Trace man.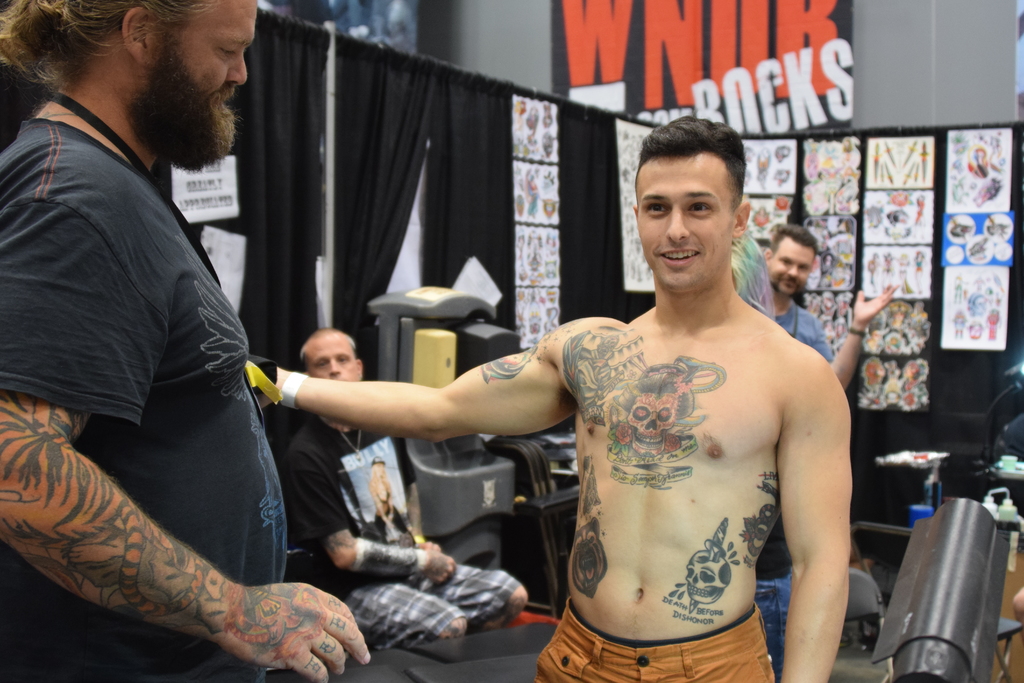
Traced to [287,329,529,656].
